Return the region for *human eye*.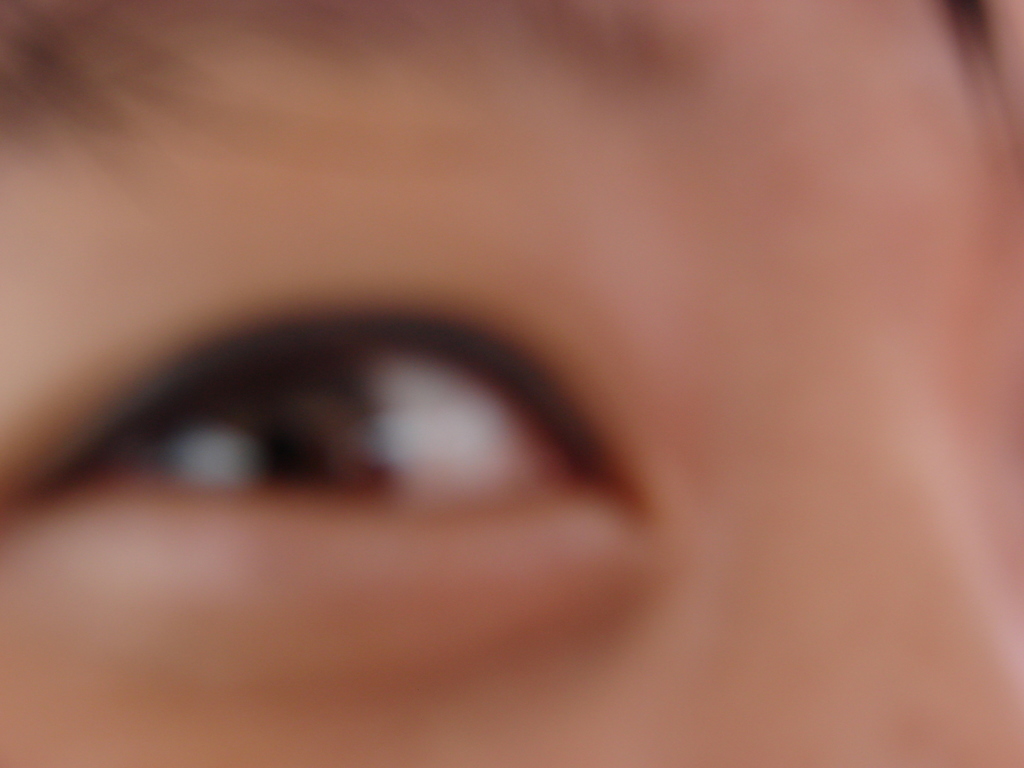
x1=0 y1=186 x2=701 y2=701.
